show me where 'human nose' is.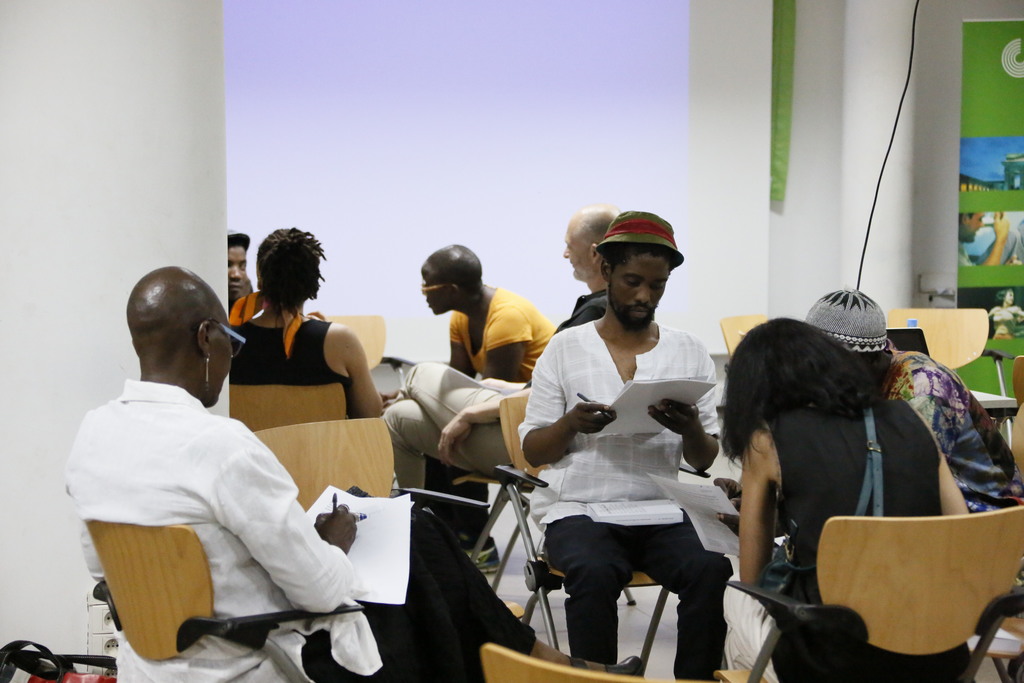
'human nose' is at (636, 284, 652, 305).
